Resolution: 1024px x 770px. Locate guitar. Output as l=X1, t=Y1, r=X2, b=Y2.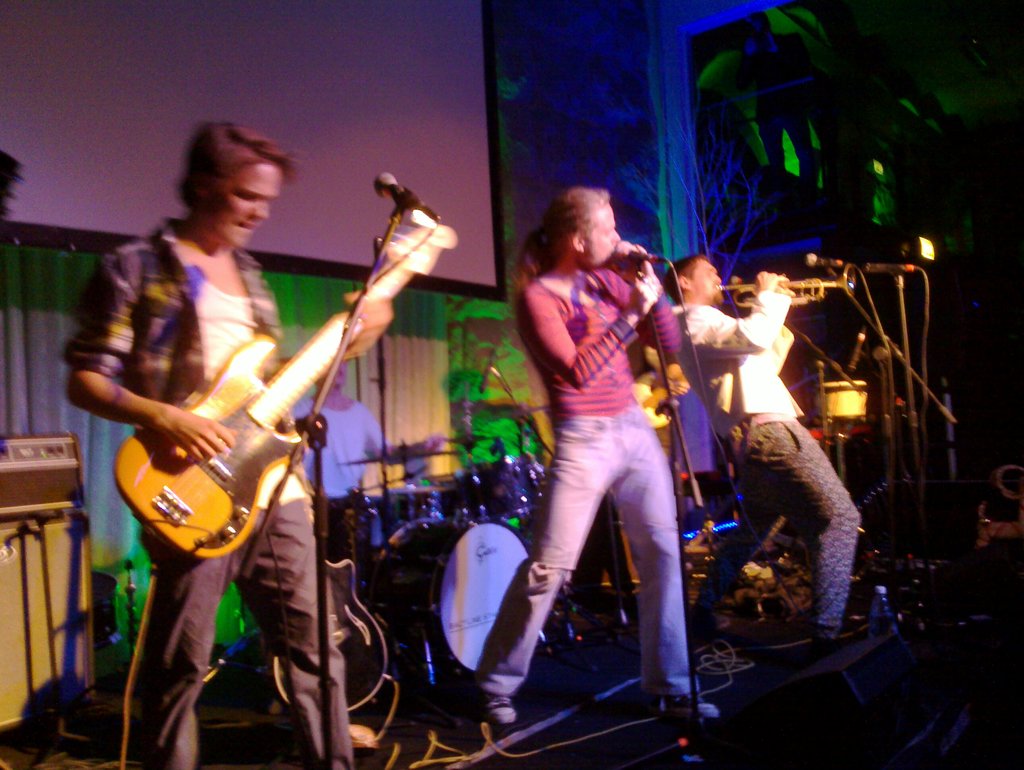
l=109, t=216, r=461, b=559.
